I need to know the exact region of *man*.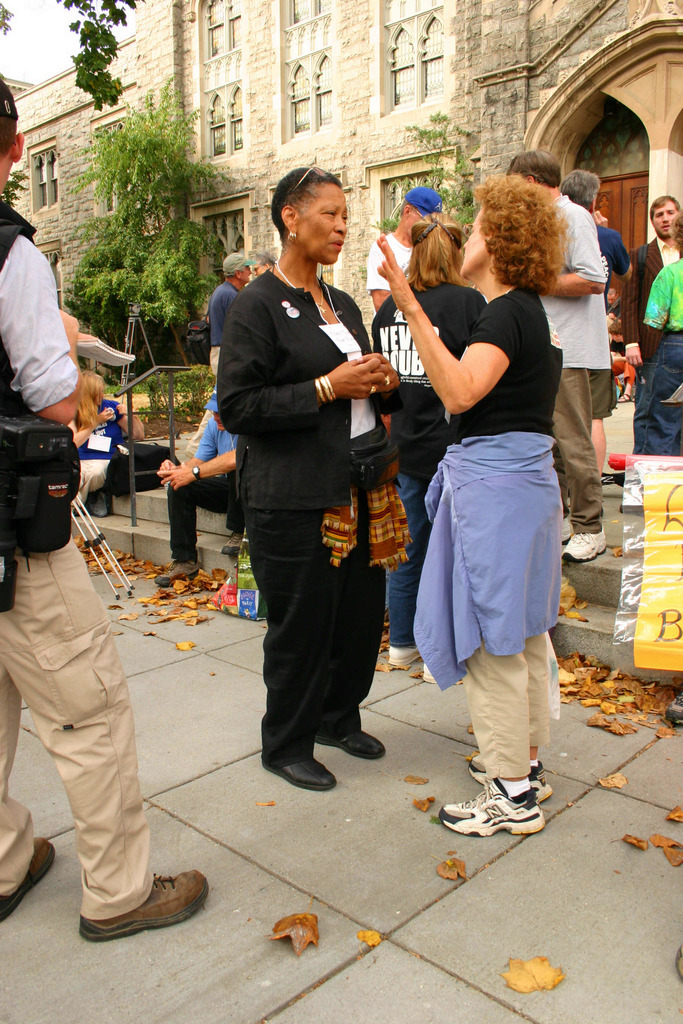
Region: region(499, 149, 613, 557).
